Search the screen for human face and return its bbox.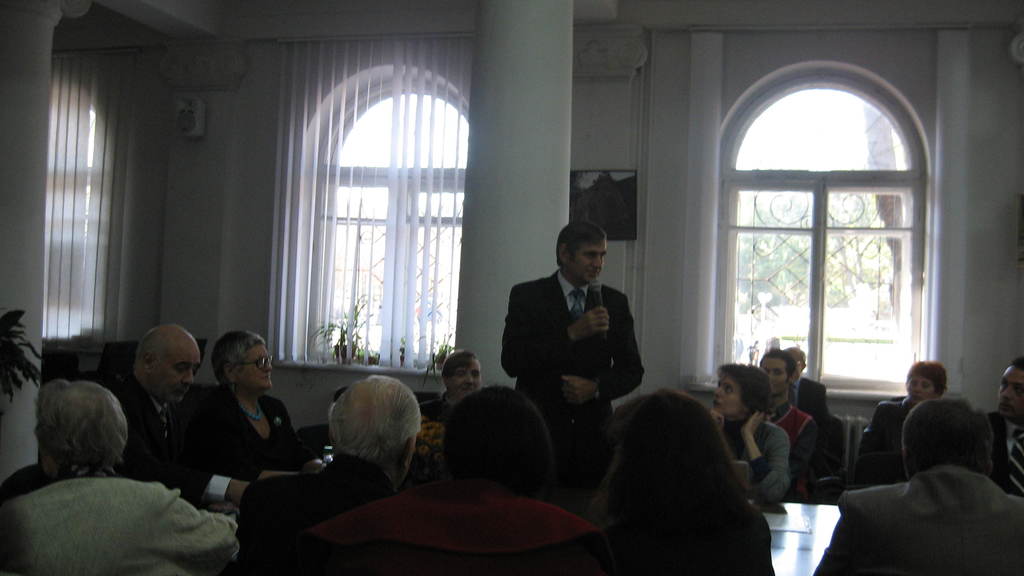
Found: [left=998, top=369, right=1023, bottom=418].
